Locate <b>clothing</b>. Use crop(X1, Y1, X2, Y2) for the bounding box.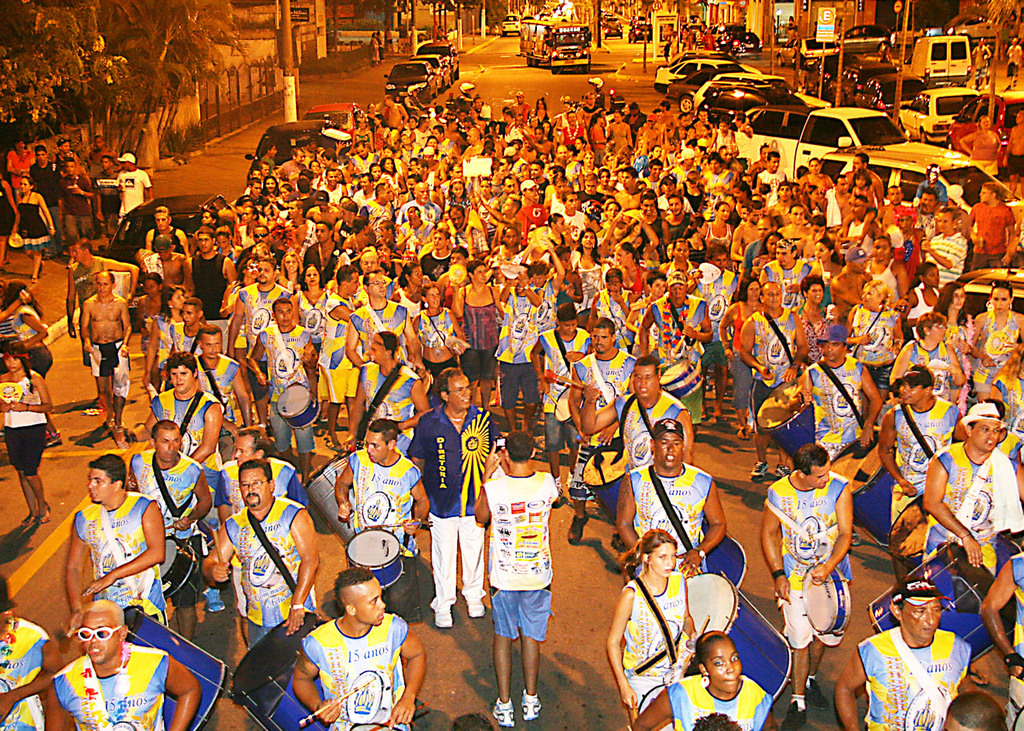
crop(252, 323, 330, 390).
